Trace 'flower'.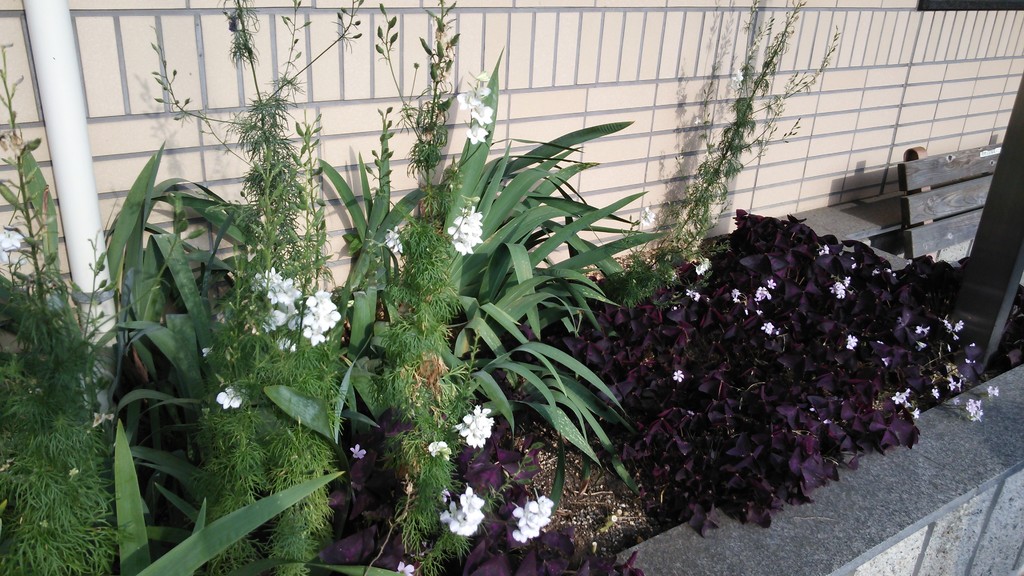
Traced to bbox=[398, 561, 412, 575].
